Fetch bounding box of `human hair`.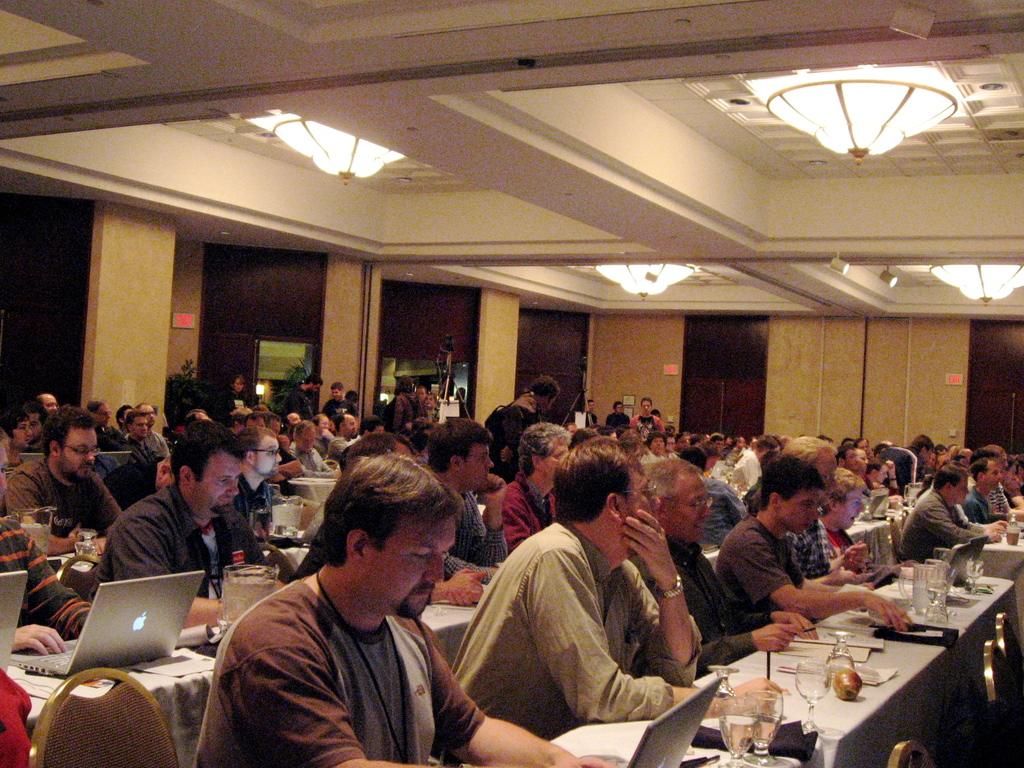
Bbox: locate(558, 440, 644, 519).
